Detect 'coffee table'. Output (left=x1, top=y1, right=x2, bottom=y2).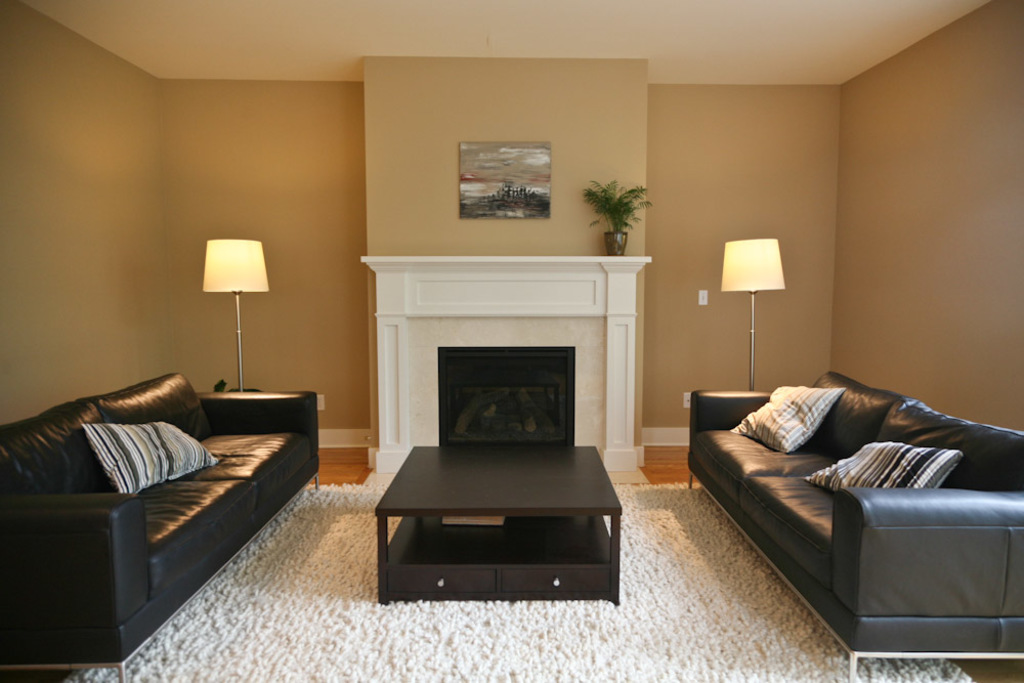
(left=359, top=442, right=630, bottom=595).
